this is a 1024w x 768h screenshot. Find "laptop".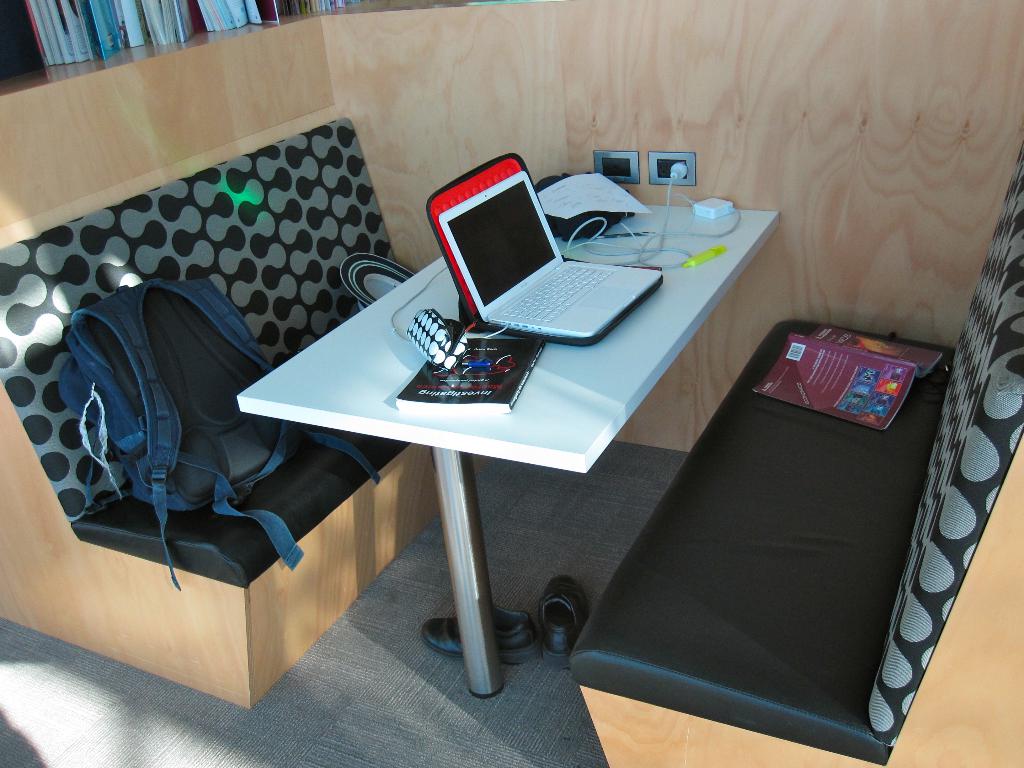
Bounding box: <region>429, 156, 679, 359</region>.
